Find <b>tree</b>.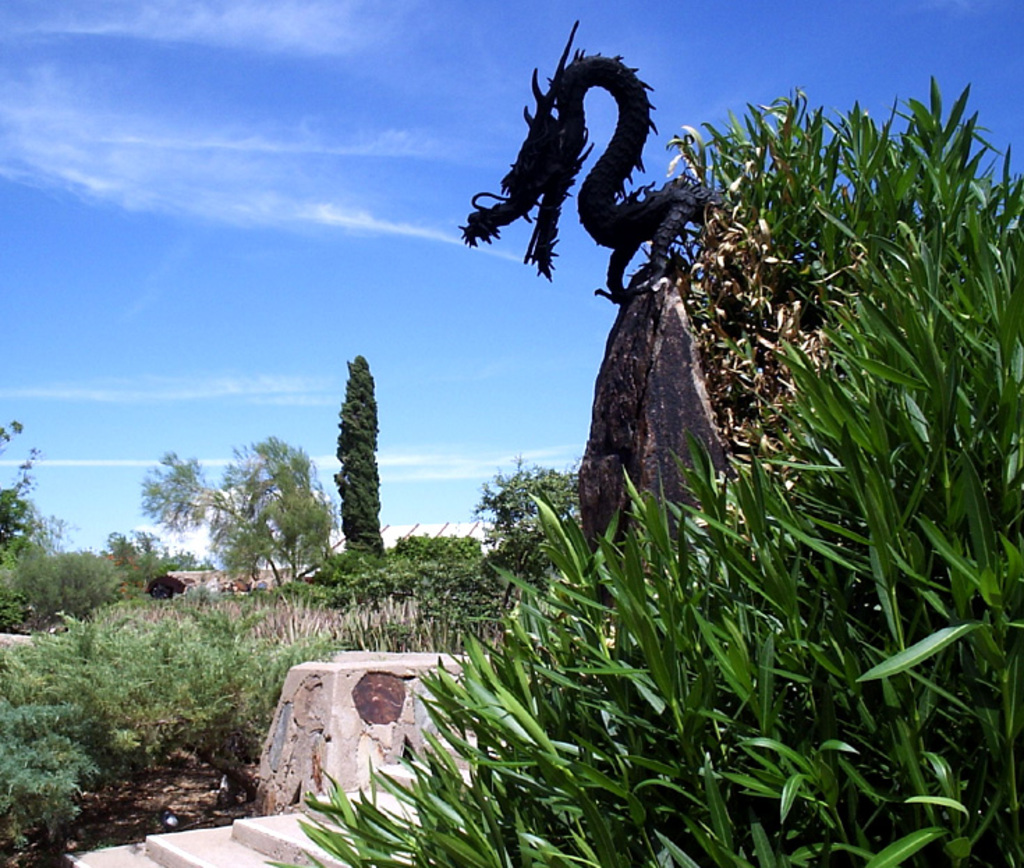
[x1=137, y1=428, x2=348, y2=599].
